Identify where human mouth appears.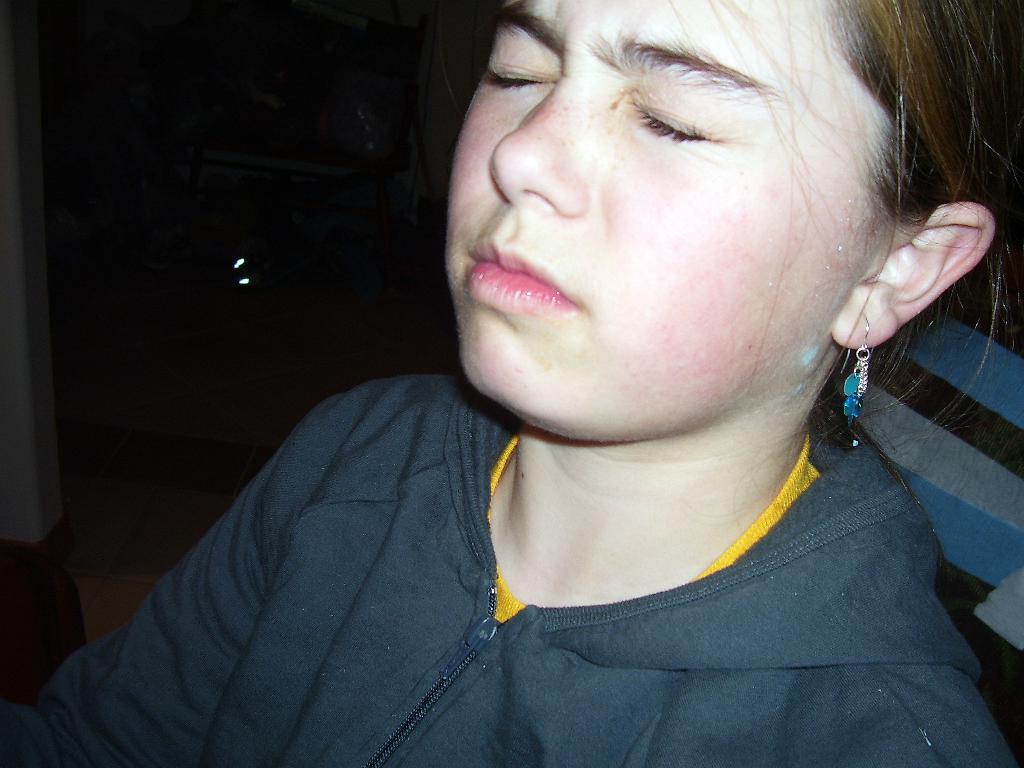
Appears at l=469, t=240, r=583, b=337.
